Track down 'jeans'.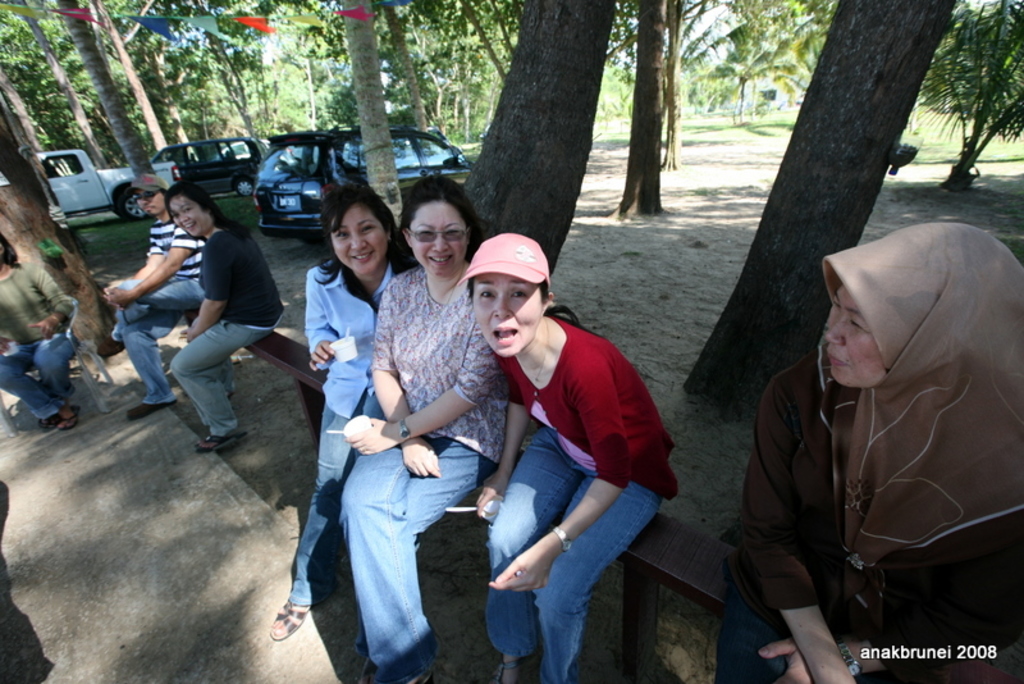
Tracked to <box>339,395,498,667</box>.
